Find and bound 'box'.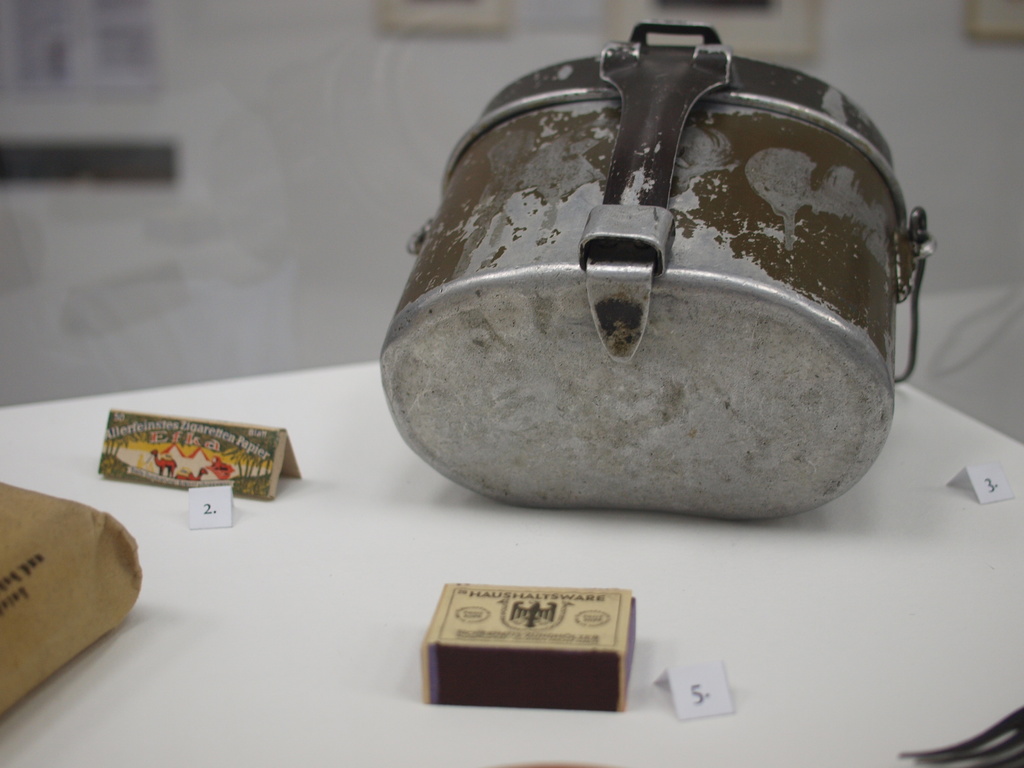
Bound: {"x1": 421, "y1": 581, "x2": 636, "y2": 716}.
